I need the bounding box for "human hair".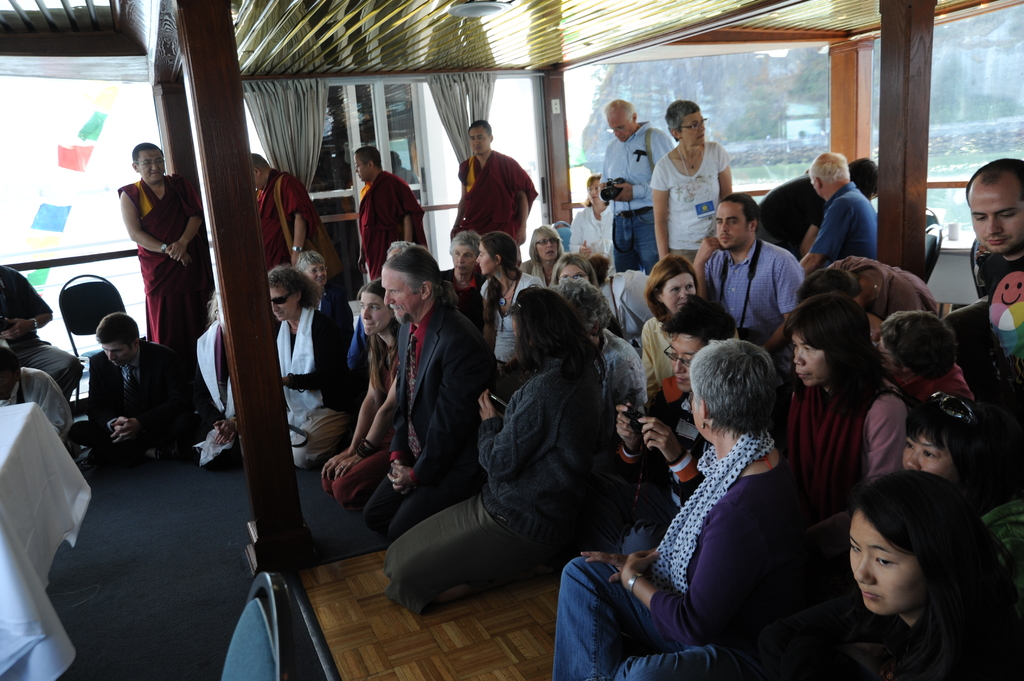
Here it is: bbox=[660, 291, 737, 347].
